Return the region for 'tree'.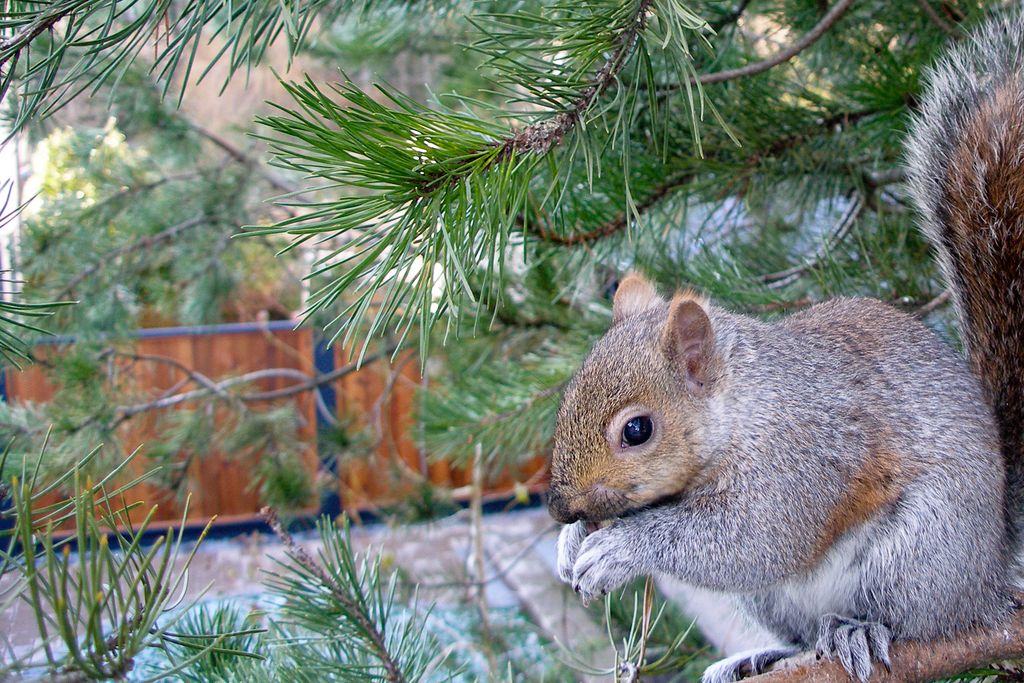
crop(0, 0, 1023, 682).
